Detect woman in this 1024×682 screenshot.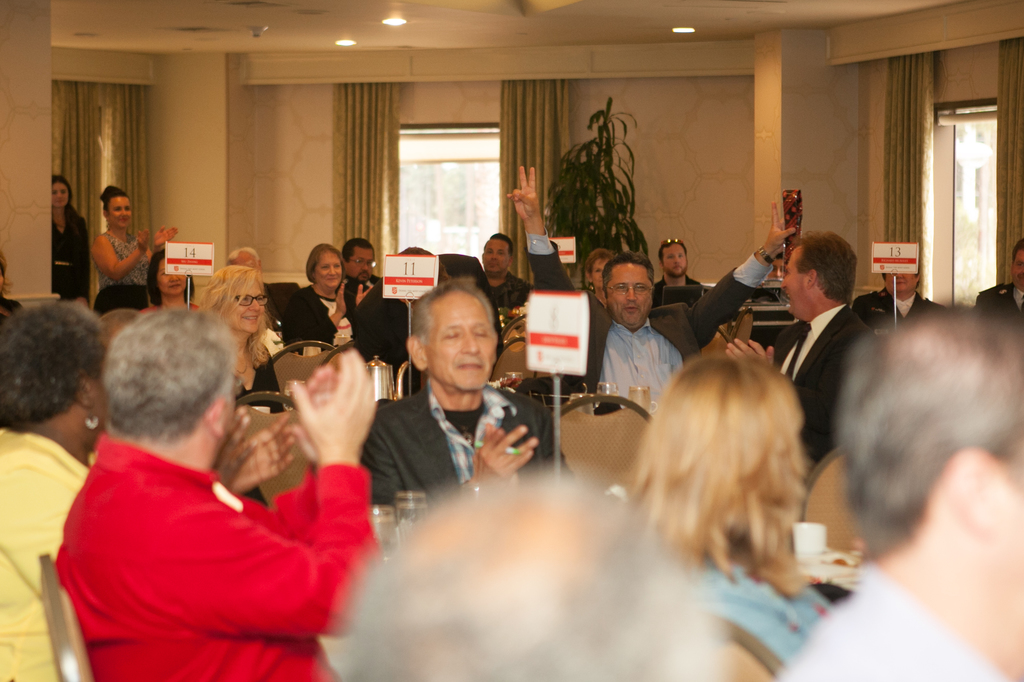
Detection: [left=284, top=244, right=365, bottom=349].
